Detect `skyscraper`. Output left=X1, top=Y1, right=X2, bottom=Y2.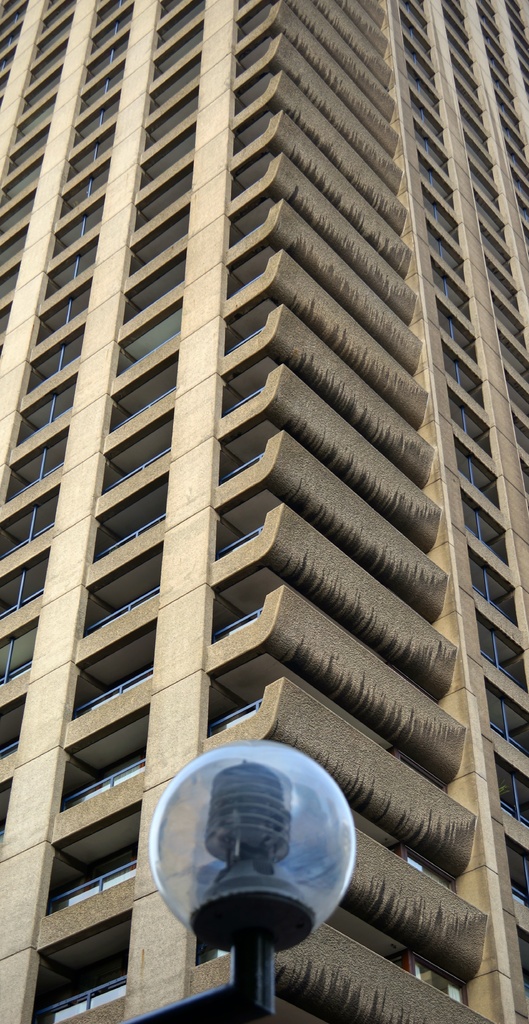
left=0, top=0, right=528, bottom=1019.
